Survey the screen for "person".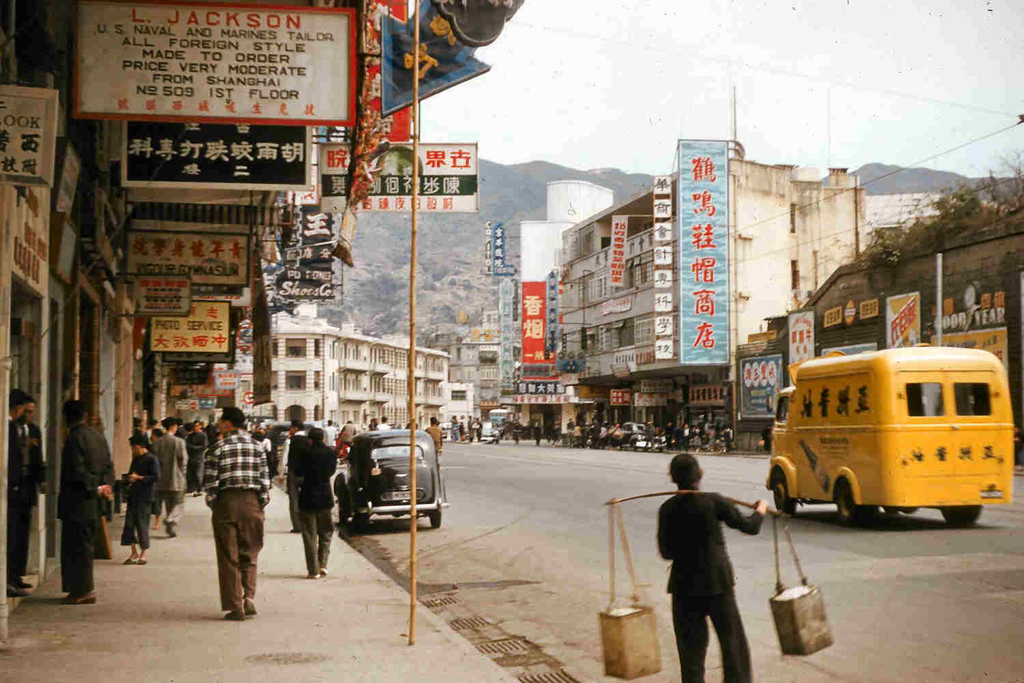
Survey found: 126, 435, 156, 566.
